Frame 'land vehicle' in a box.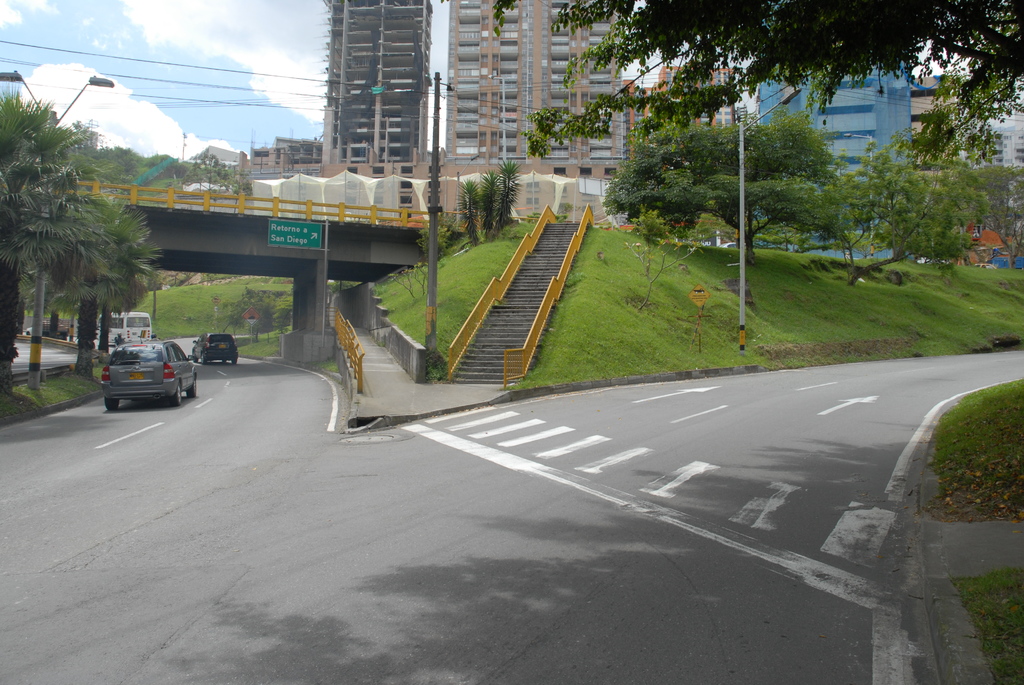
[x1=70, y1=322, x2=154, y2=344].
